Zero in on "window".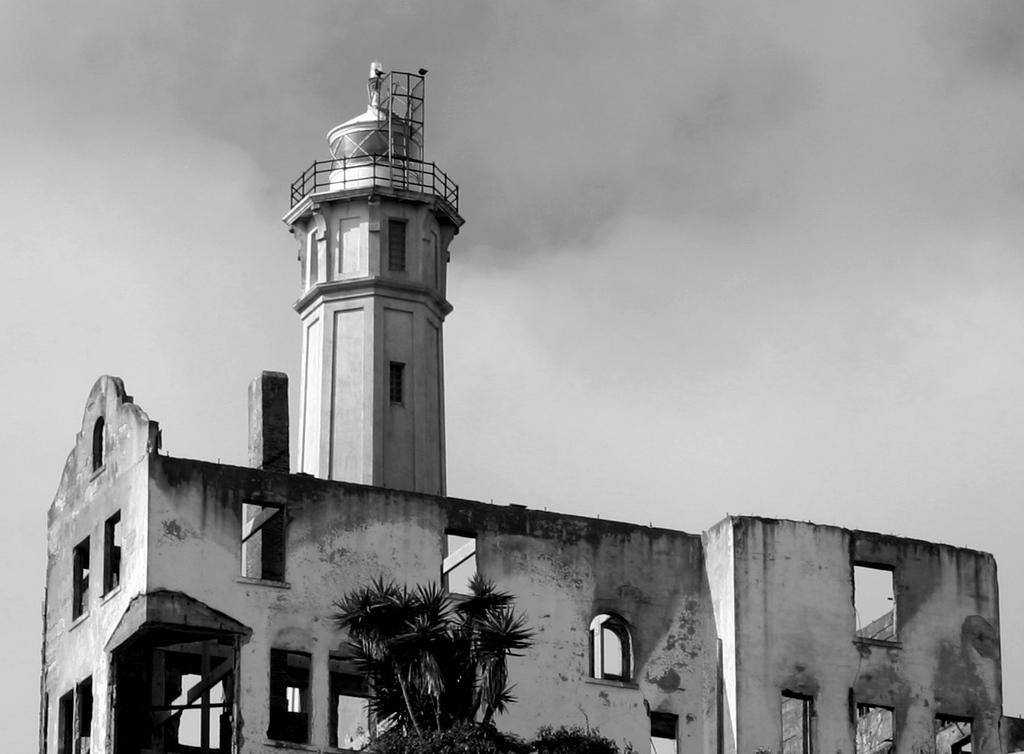
Zeroed in: <bbox>388, 211, 406, 275</bbox>.
